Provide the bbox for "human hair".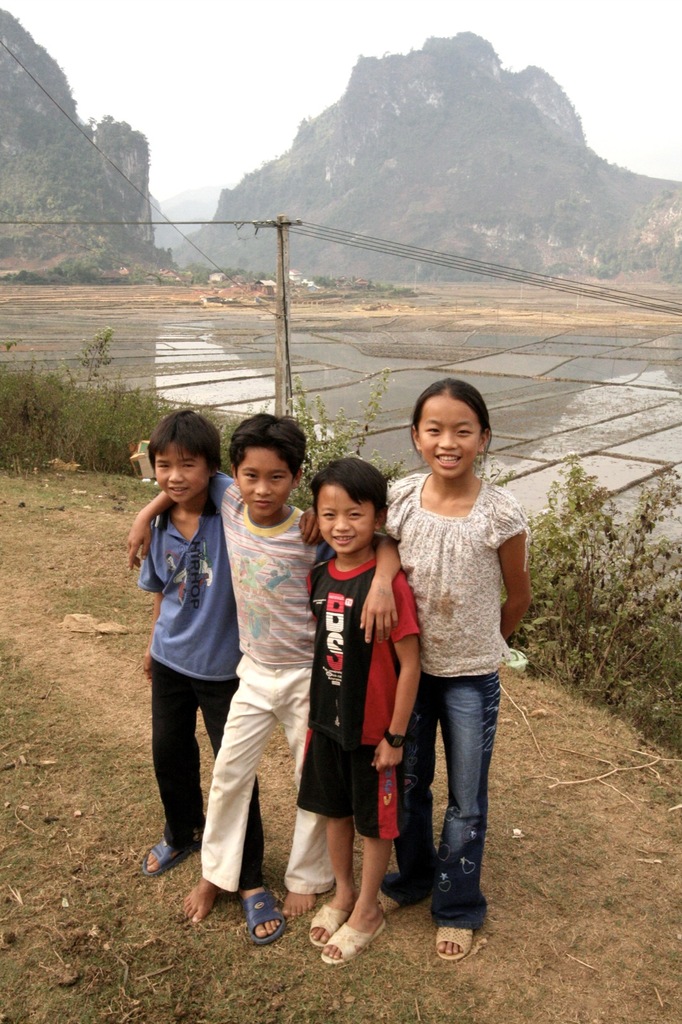
left=411, top=378, right=491, bottom=464.
